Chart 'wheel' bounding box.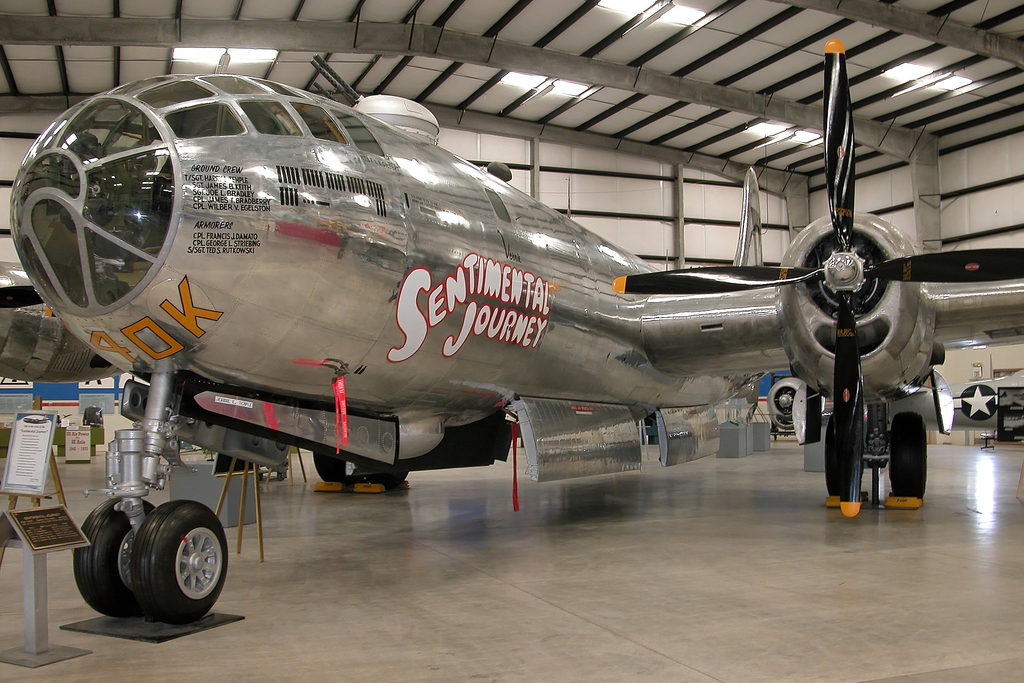
Charted: region(366, 472, 411, 488).
